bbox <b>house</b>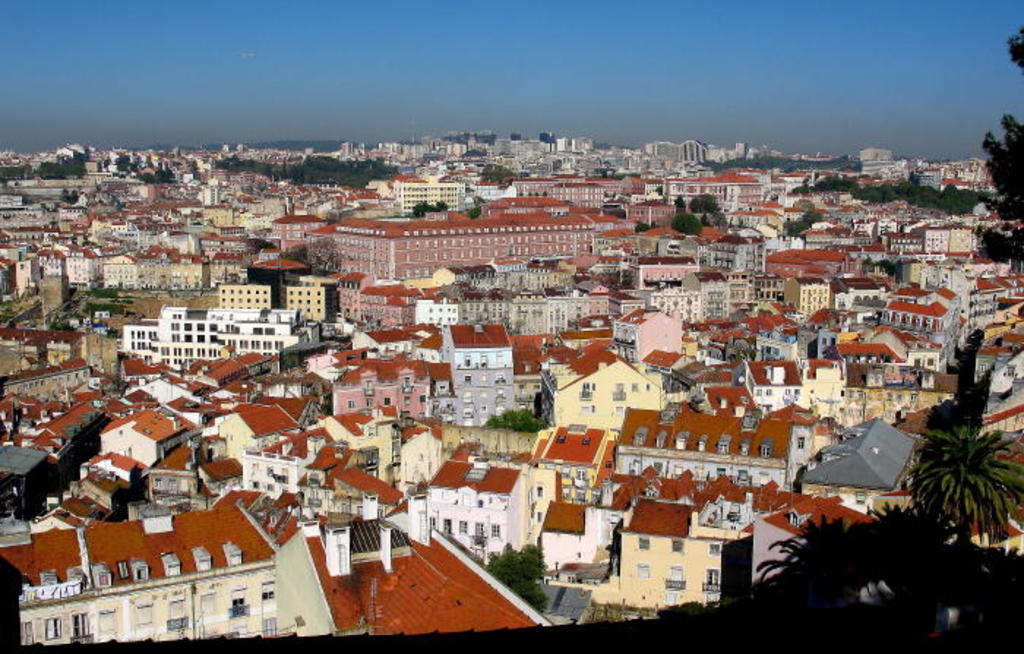
(x1=862, y1=476, x2=1023, y2=569)
